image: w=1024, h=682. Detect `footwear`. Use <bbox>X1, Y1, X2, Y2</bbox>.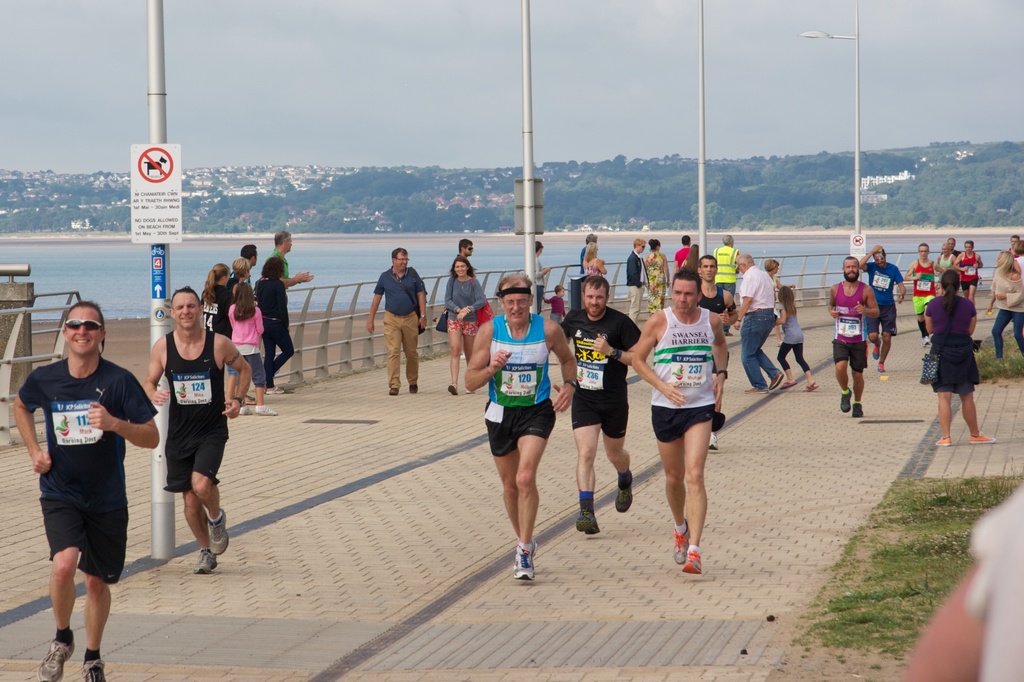
<bbox>449, 384, 458, 401</bbox>.
